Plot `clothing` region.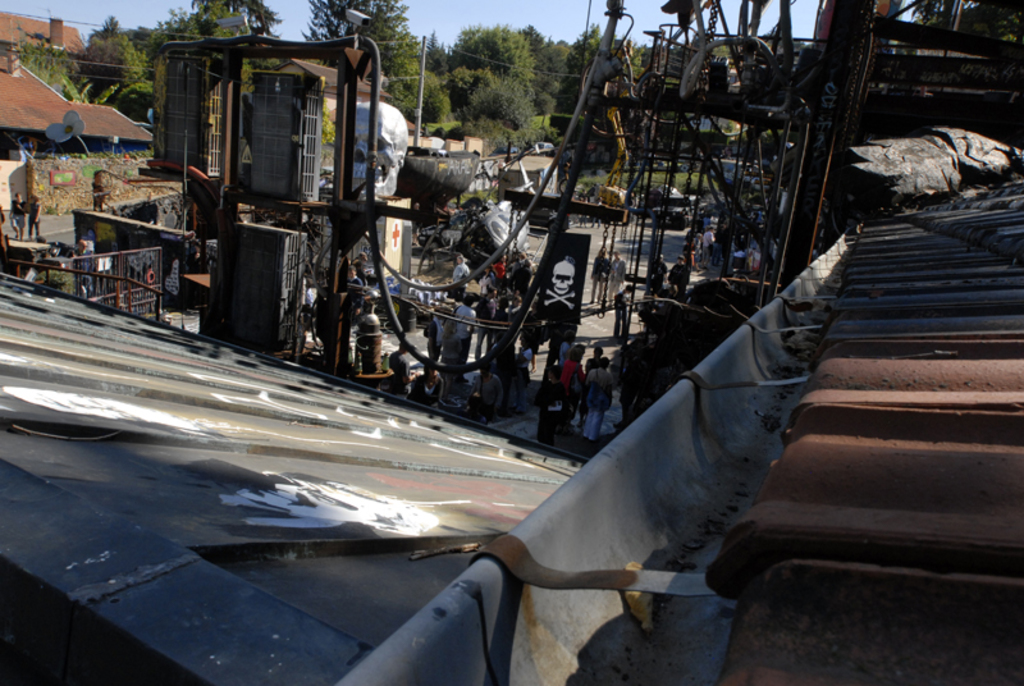
Plotted at <bbox>348, 278, 365, 289</bbox>.
